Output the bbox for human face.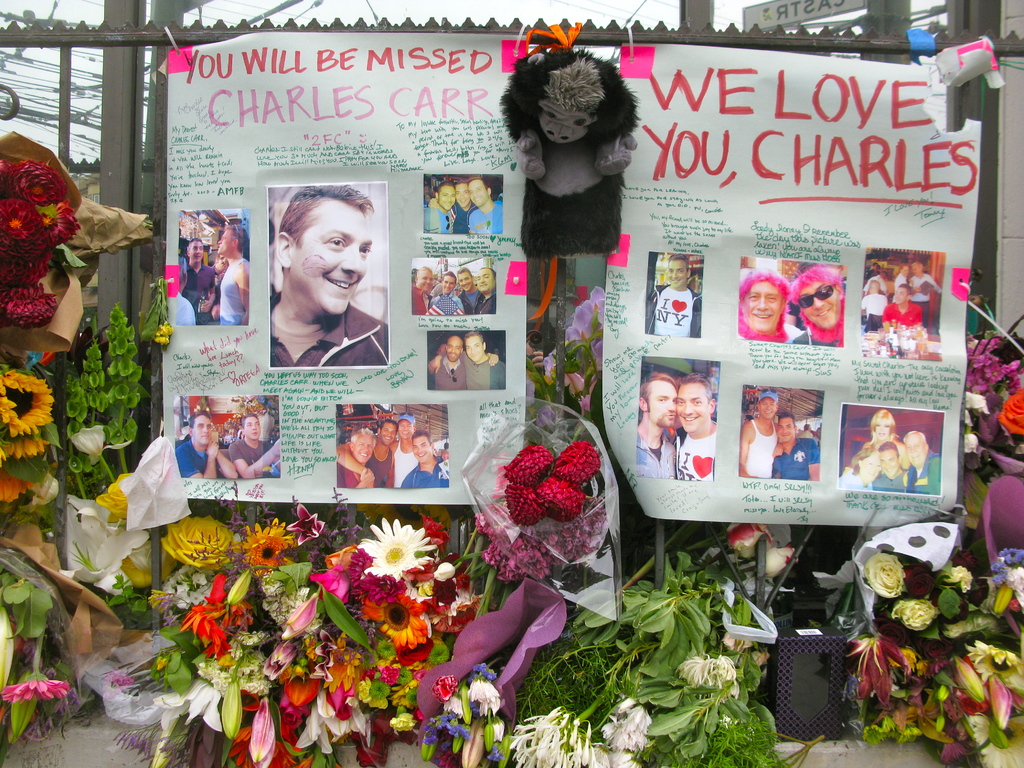
rect(468, 179, 487, 204).
